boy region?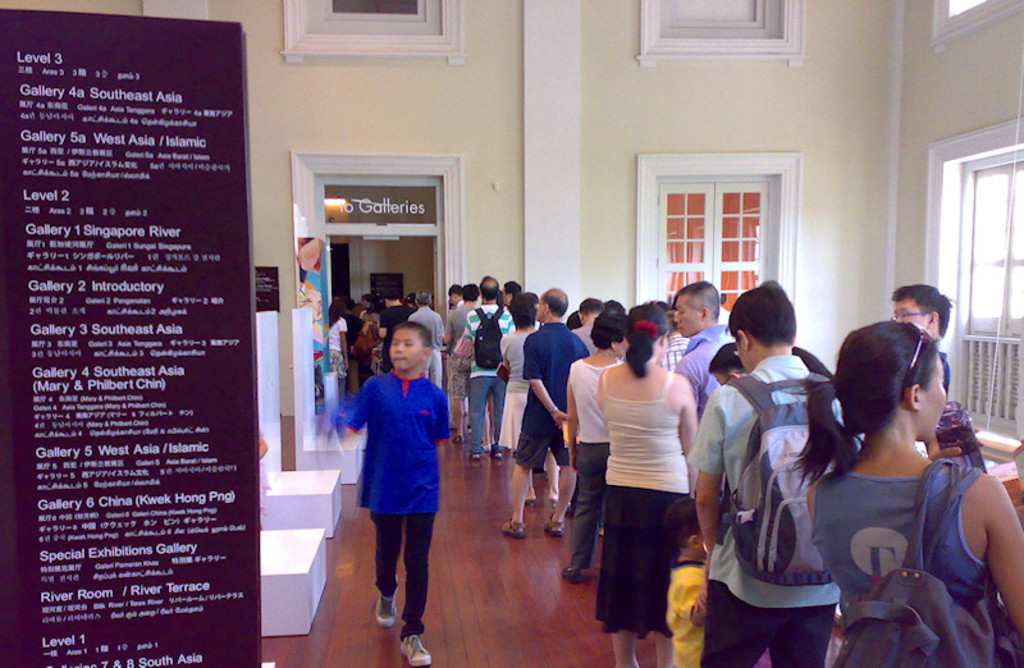
(346,311,467,630)
